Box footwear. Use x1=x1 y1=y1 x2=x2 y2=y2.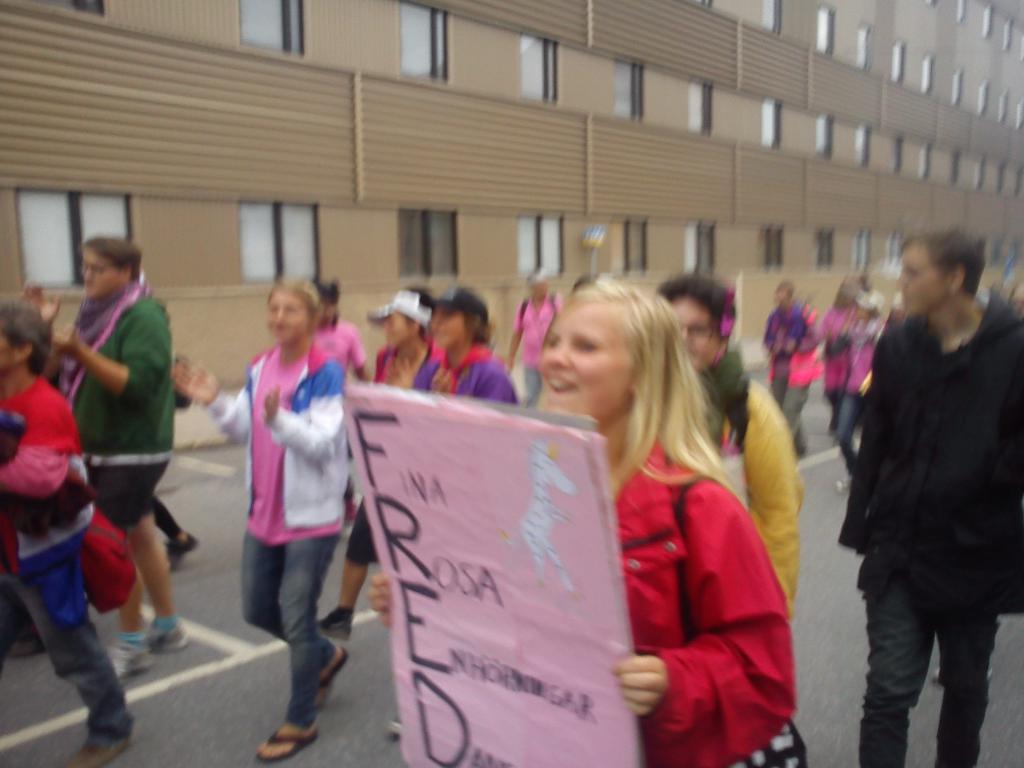
x1=70 y1=730 x2=123 y2=767.
